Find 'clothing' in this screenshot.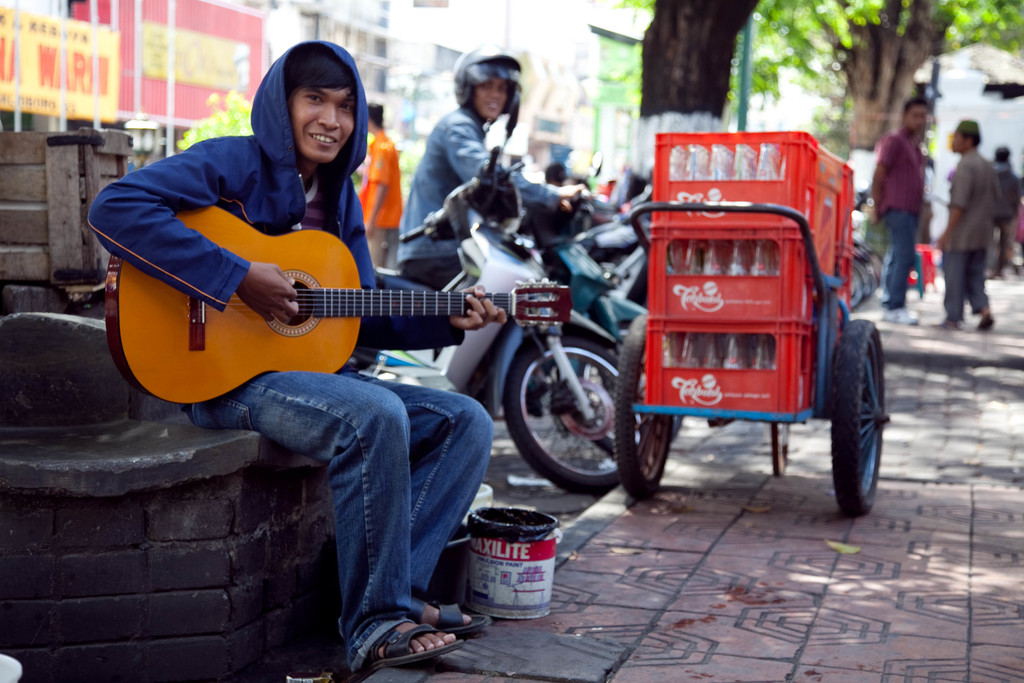
The bounding box for 'clothing' is rect(399, 94, 563, 303).
